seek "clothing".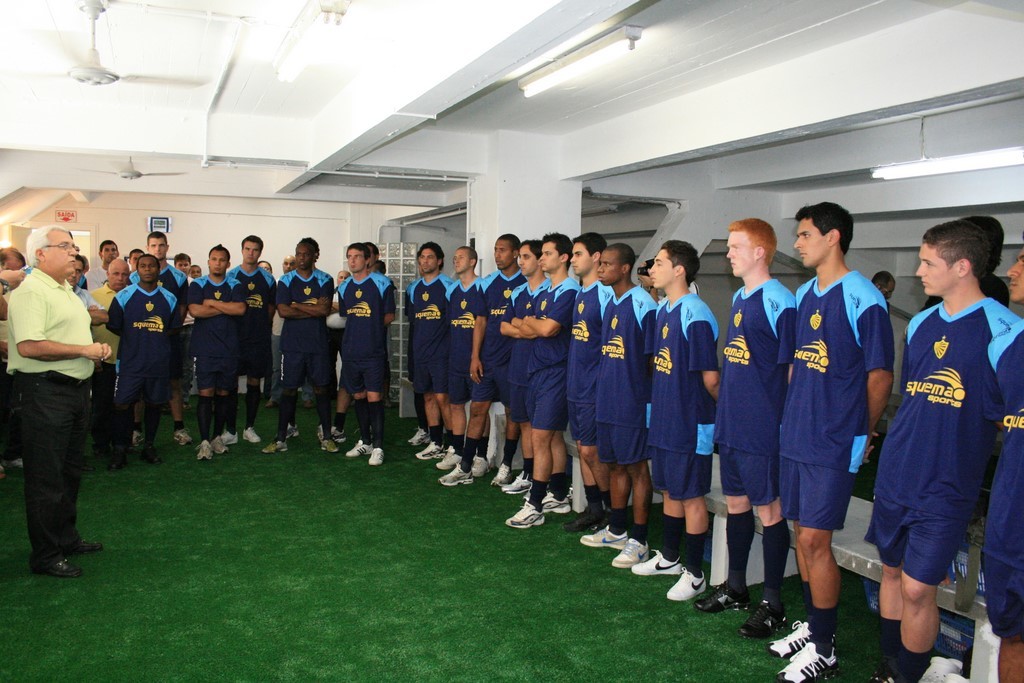
rect(592, 271, 661, 484).
